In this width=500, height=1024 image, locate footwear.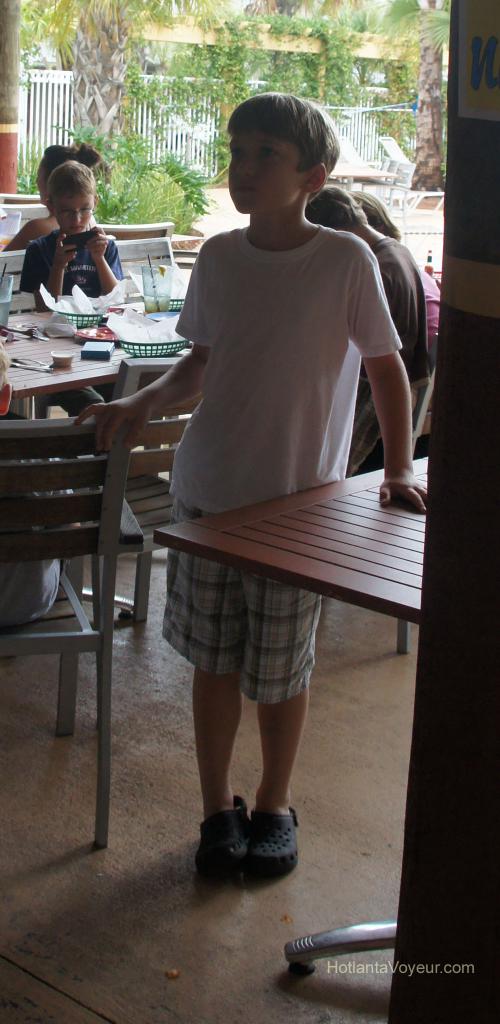
Bounding box: region(192, 792, 248, 876).
